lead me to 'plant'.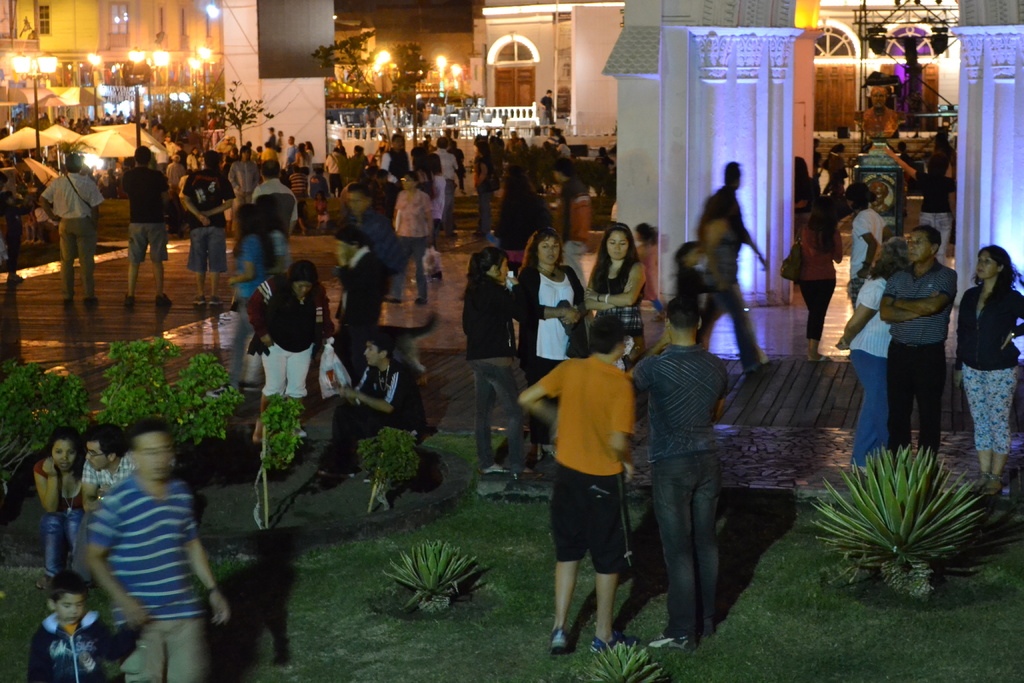
Lead to rect(99, 331, 246, 469).
